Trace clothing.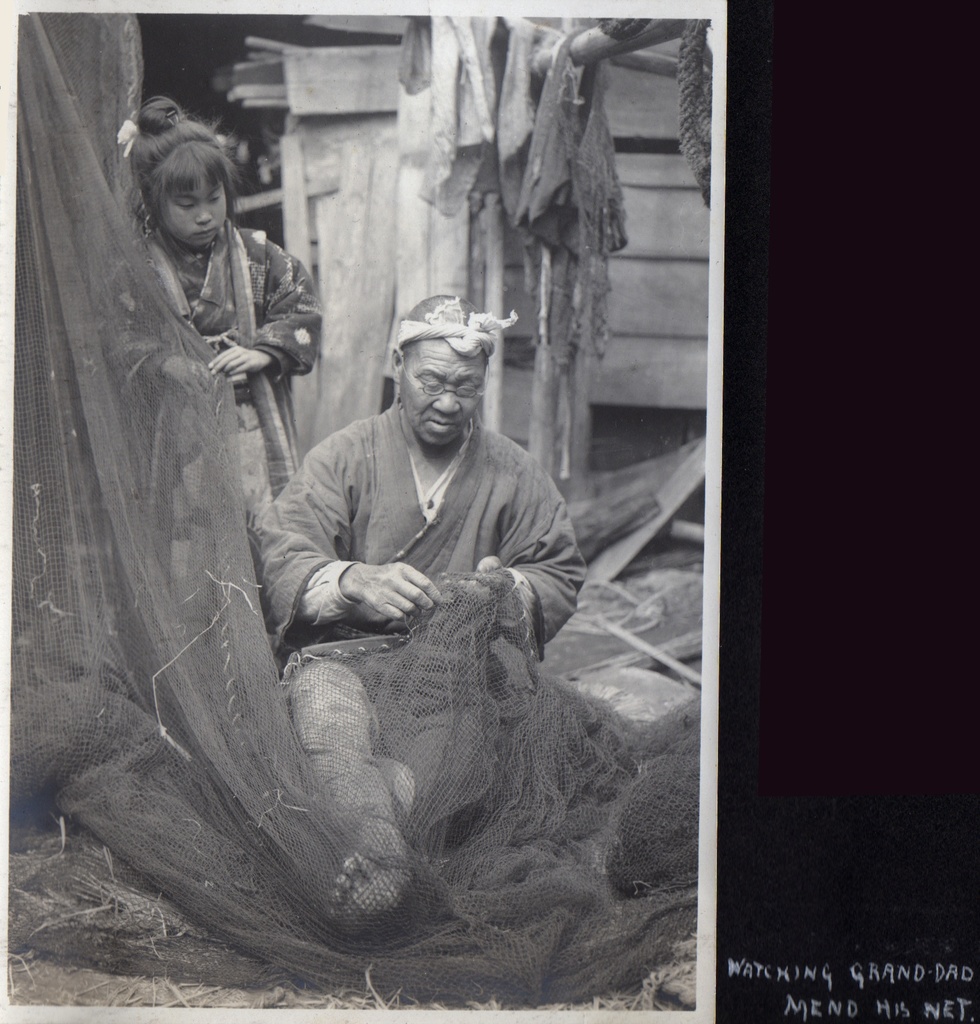
Traced to detection(106, 220, 324, 596).
